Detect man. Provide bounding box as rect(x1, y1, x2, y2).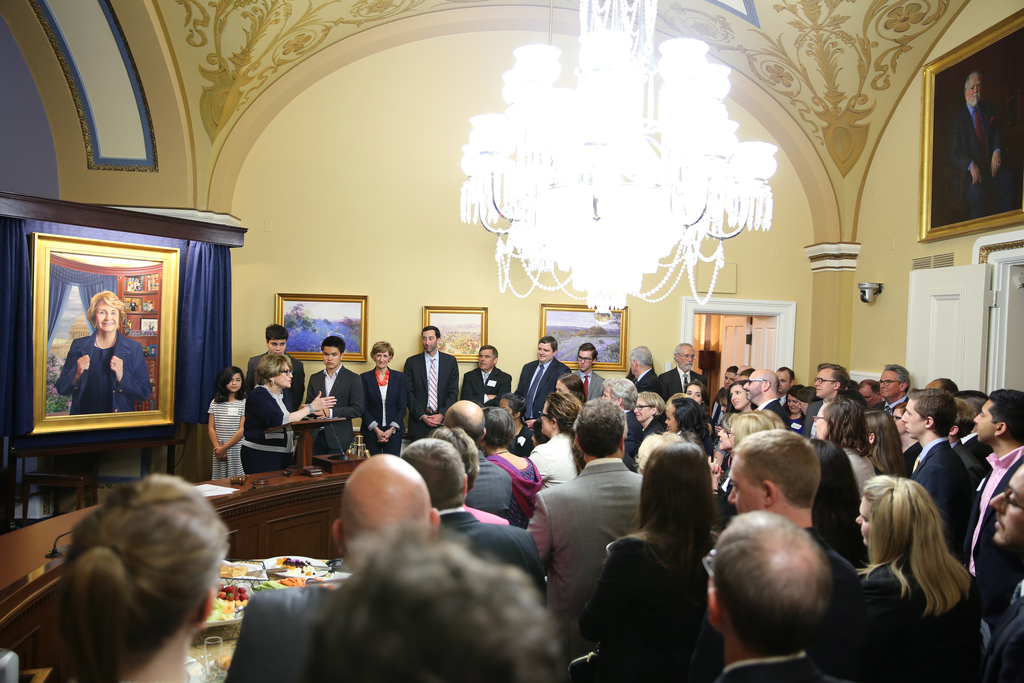
rect(526, 408, 644, 664).
